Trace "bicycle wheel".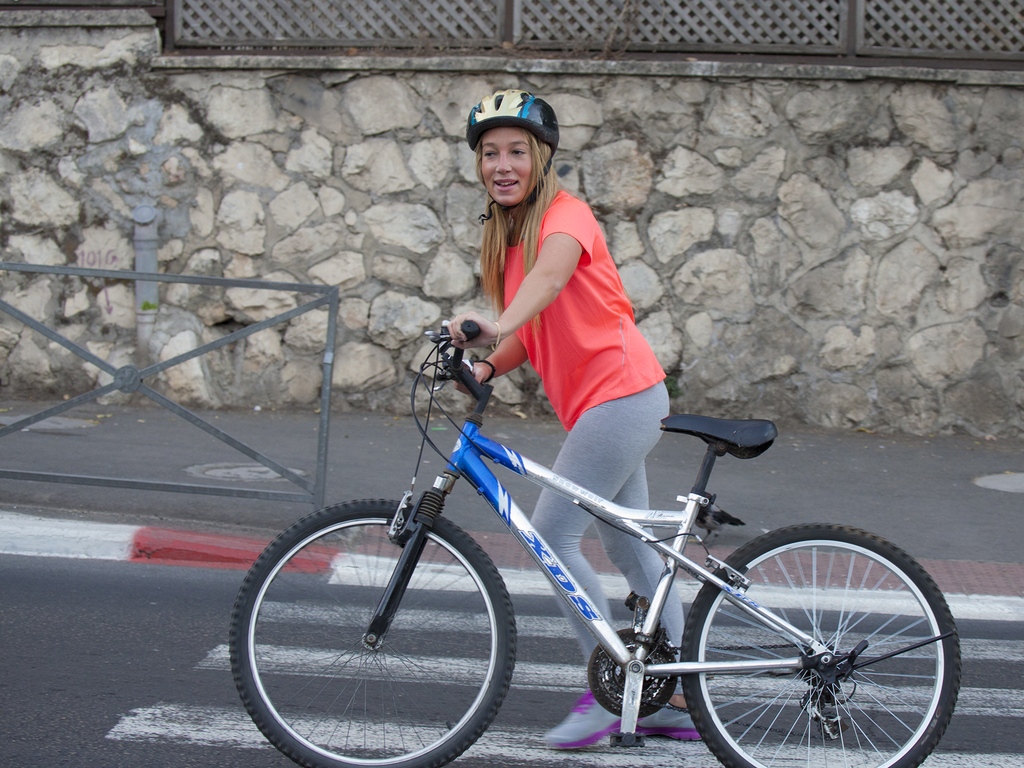
Traced to 224,497,518,767.
